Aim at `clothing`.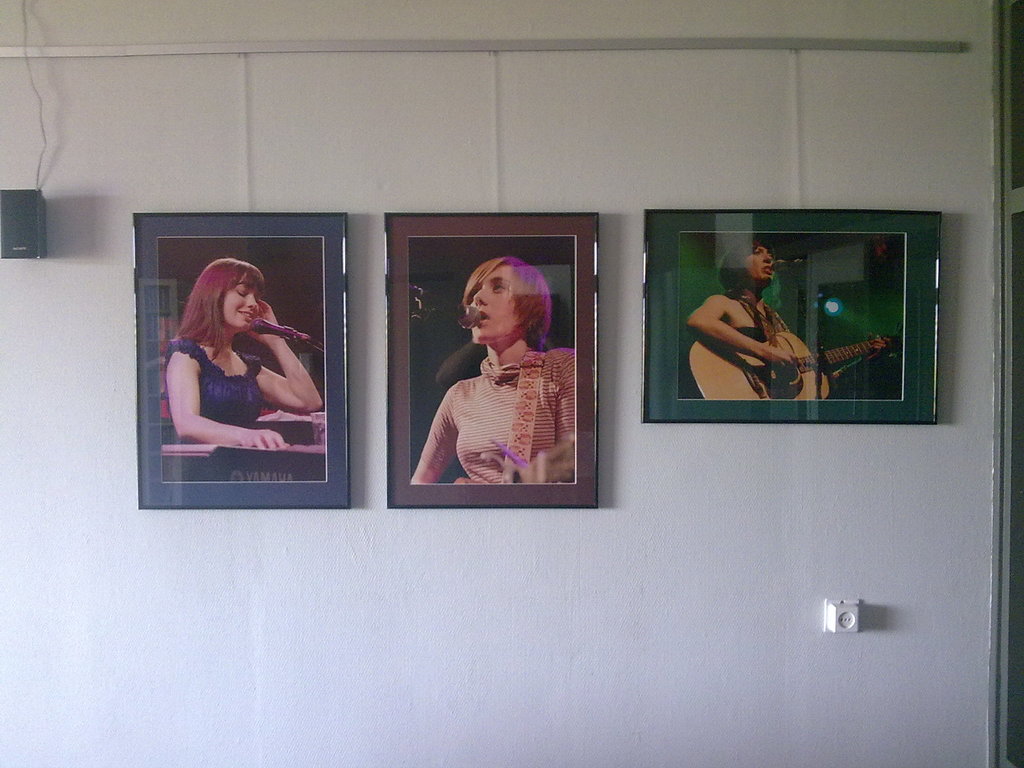
Aimed at select_region(412, 316, 580, 493).
